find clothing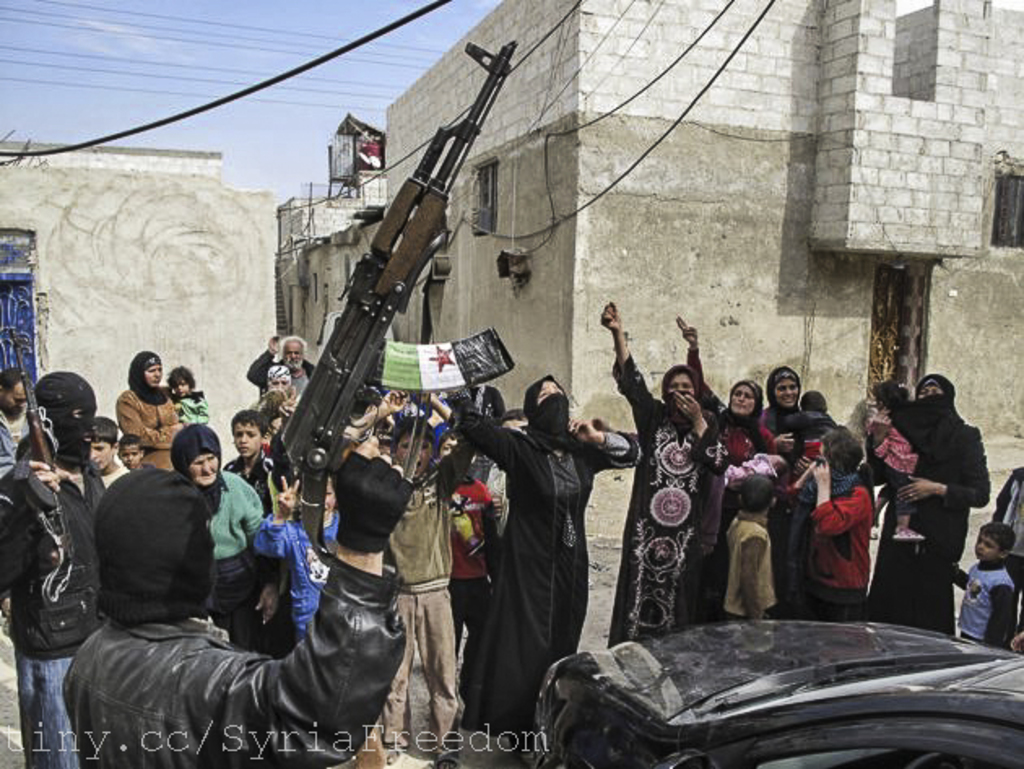
(left=959, top=567, right=1013, bottom=637)
